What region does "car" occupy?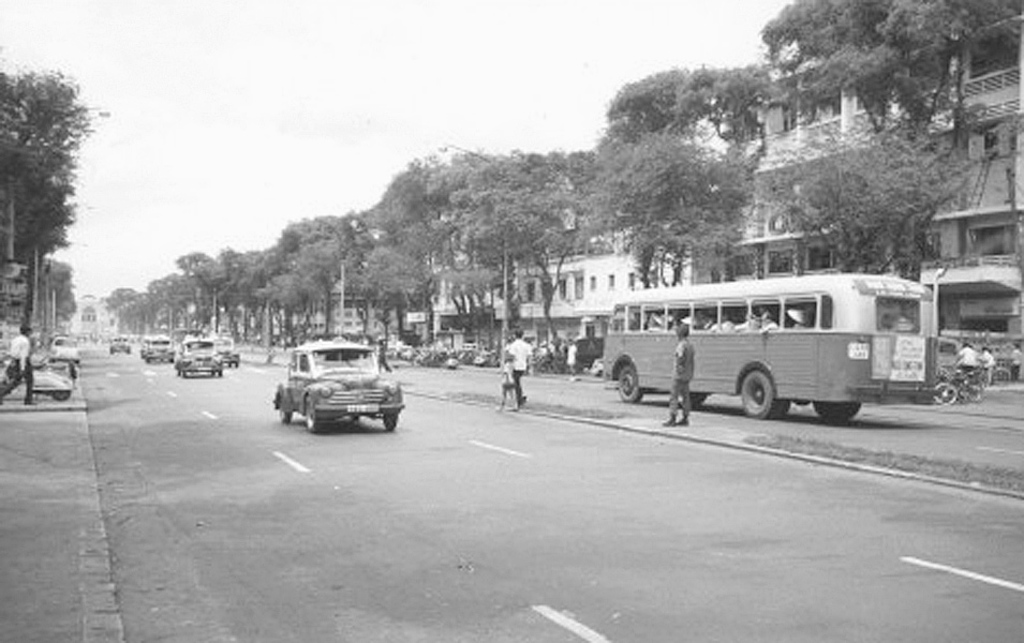
[left=143, top=337, right=174, bottom=370].
